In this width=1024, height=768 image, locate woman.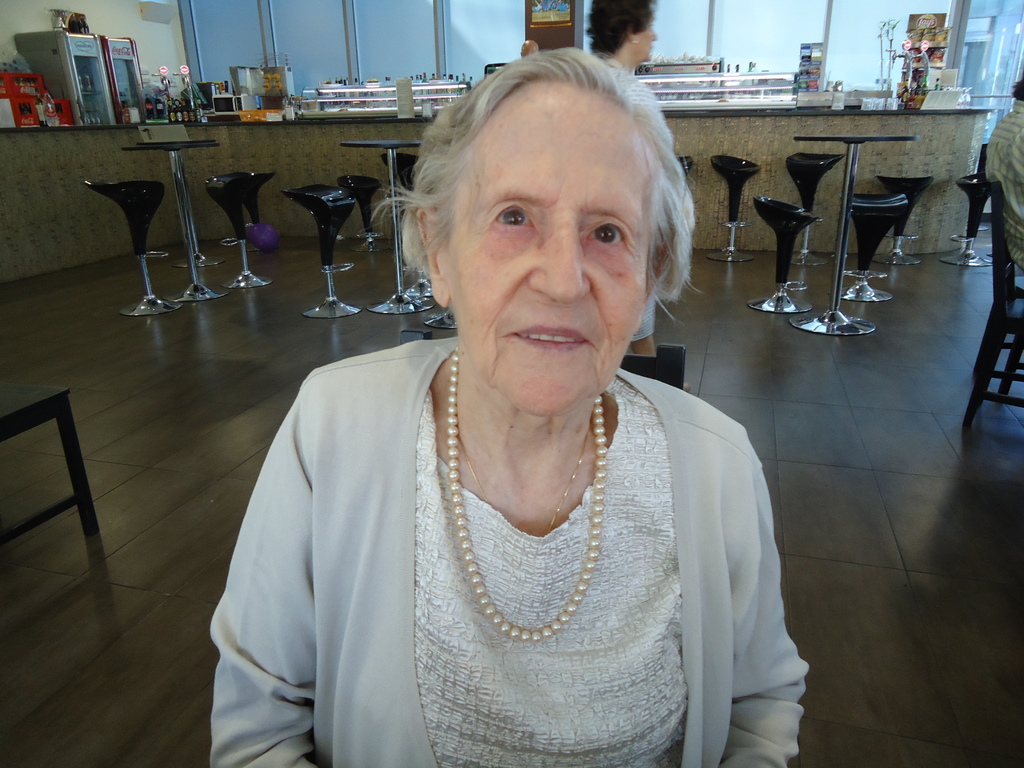
Bounding box: BBox(209, 43, 803, 767).
